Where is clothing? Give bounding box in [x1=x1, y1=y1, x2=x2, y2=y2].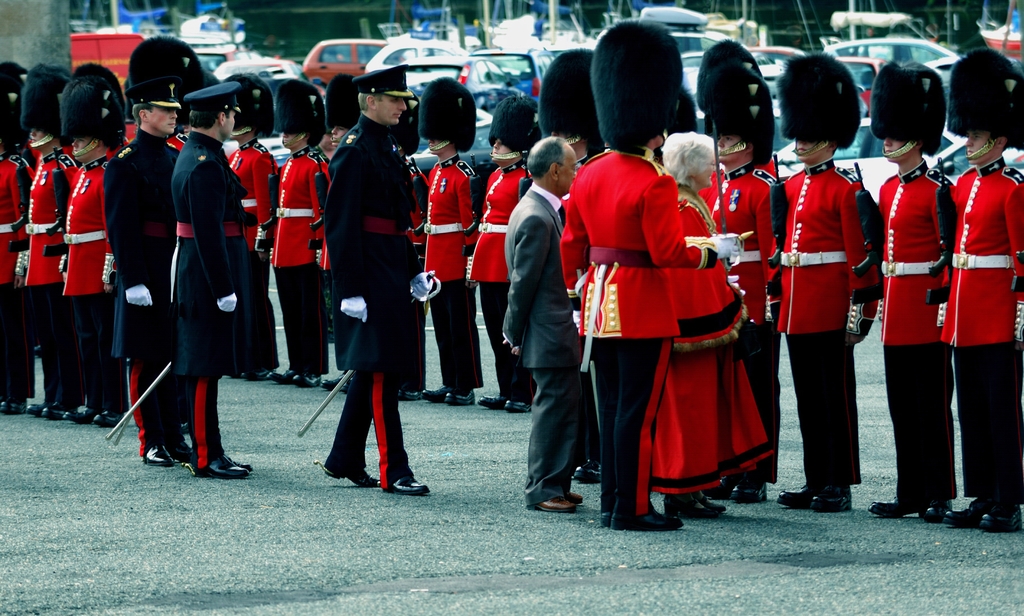
[x1=786, y1=157, x2=877, y2=487].
